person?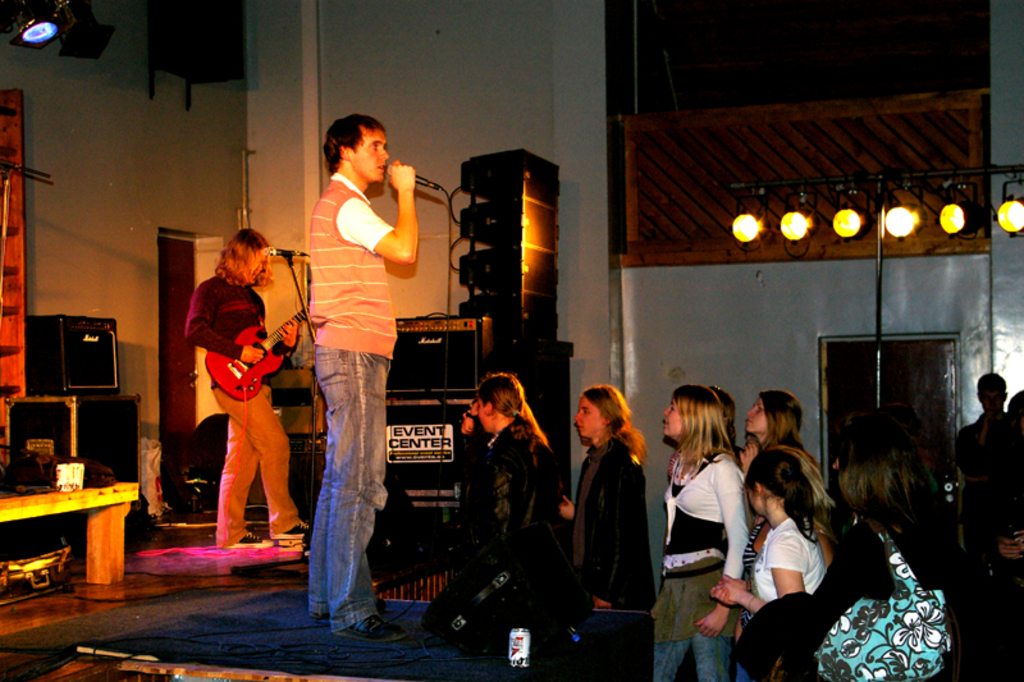
<region>956, 374, 1011, 669</region>
